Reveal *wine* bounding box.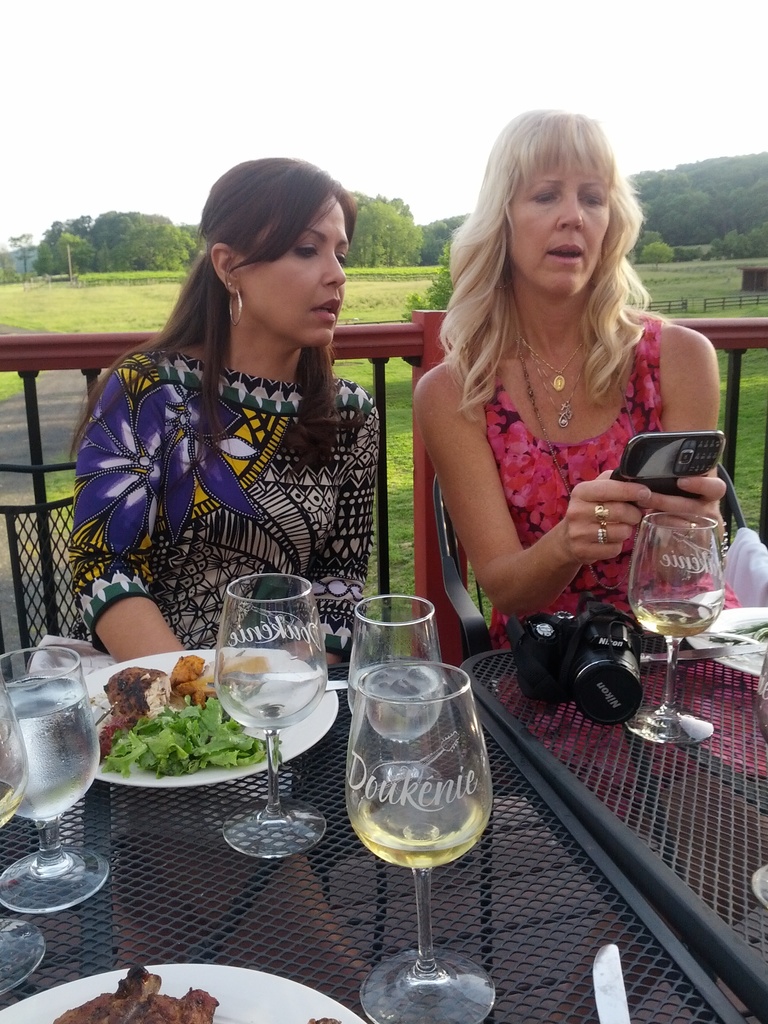
Revealed: 0,778,20,829.
